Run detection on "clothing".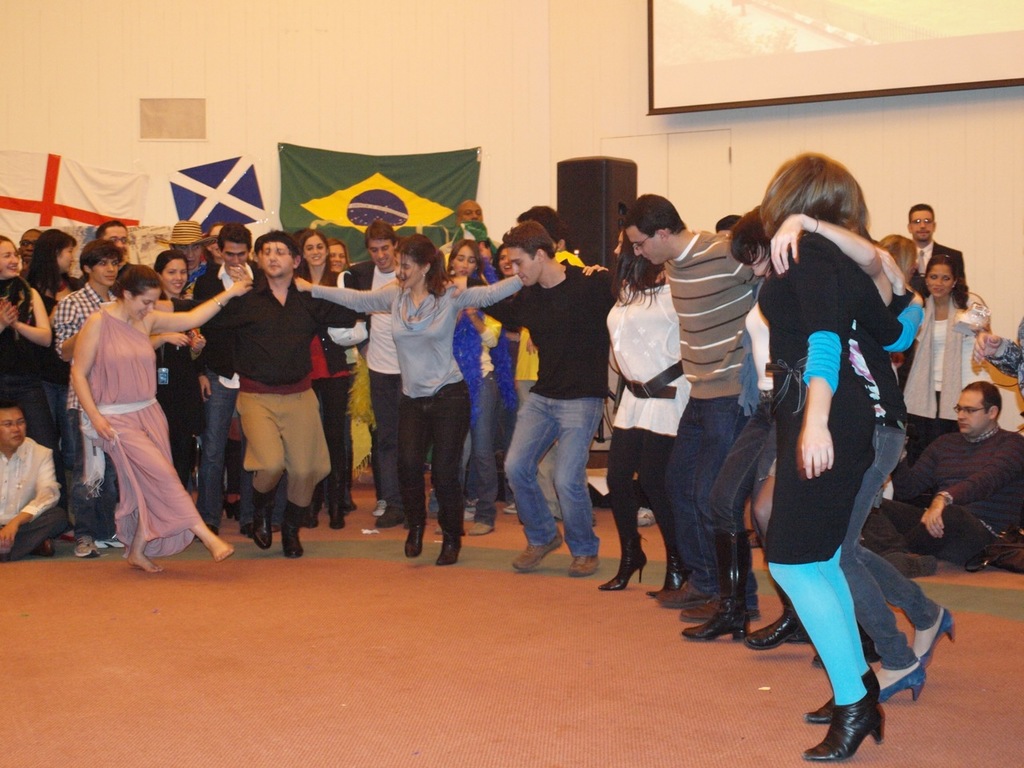
Result: <region>993, 311, 1023, 402</region>.
